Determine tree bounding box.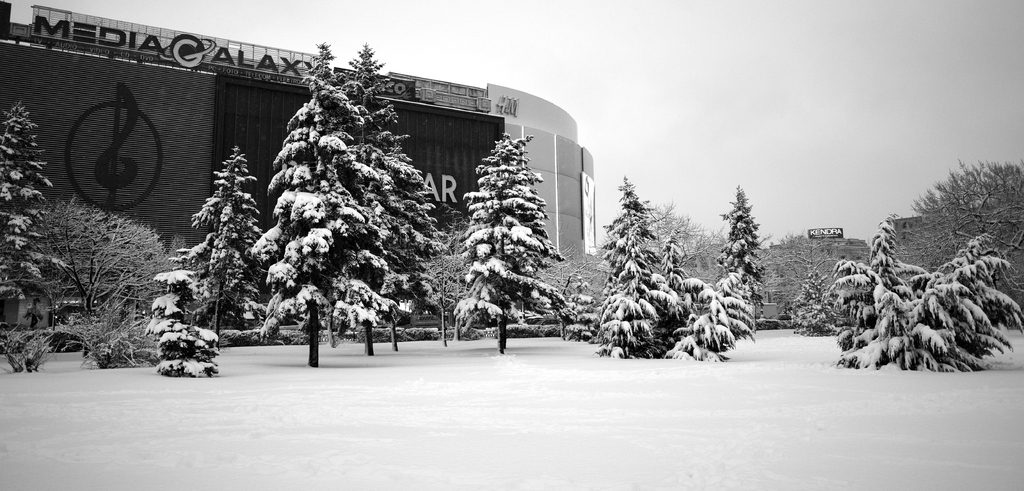
Determined: 674 279 761 366.
